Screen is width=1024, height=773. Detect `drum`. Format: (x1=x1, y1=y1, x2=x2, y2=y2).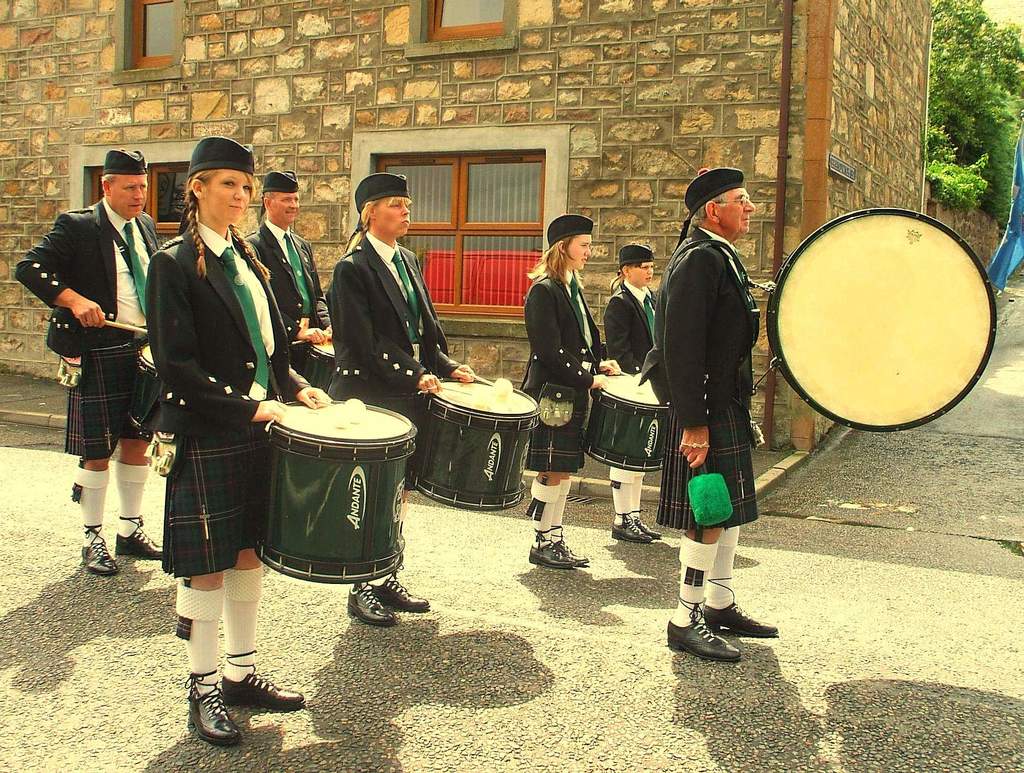
(x1=413, y1=378, x2=540, y2=512).
